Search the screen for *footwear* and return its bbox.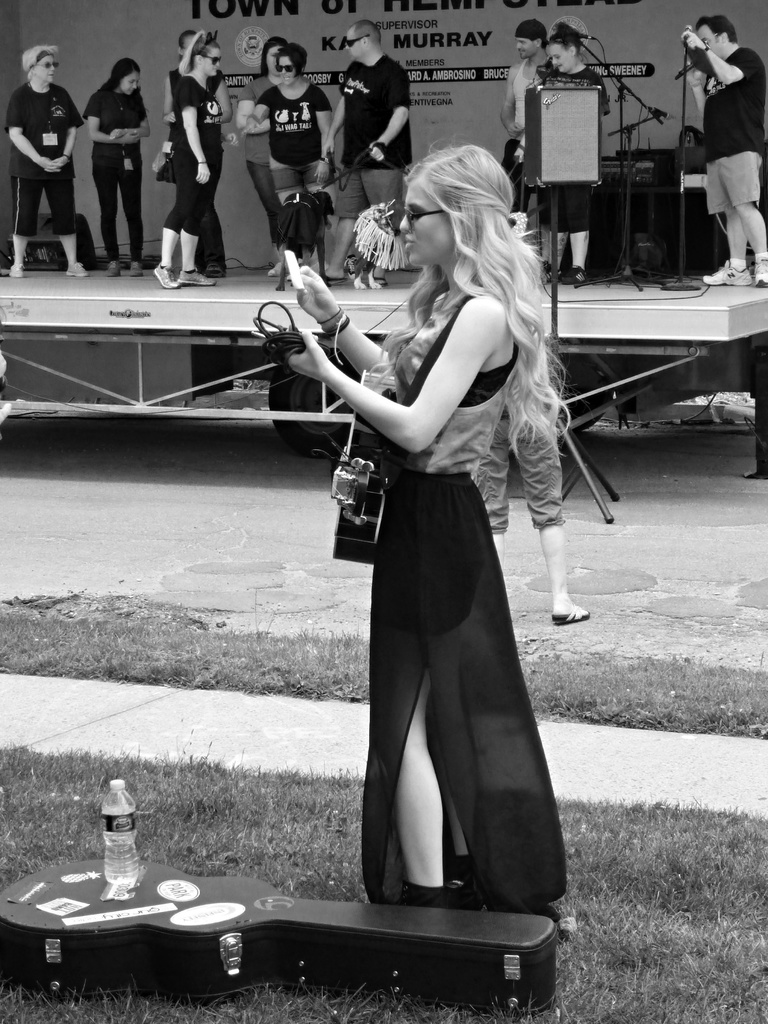
Found: rect(153, 267, 184, 289).
